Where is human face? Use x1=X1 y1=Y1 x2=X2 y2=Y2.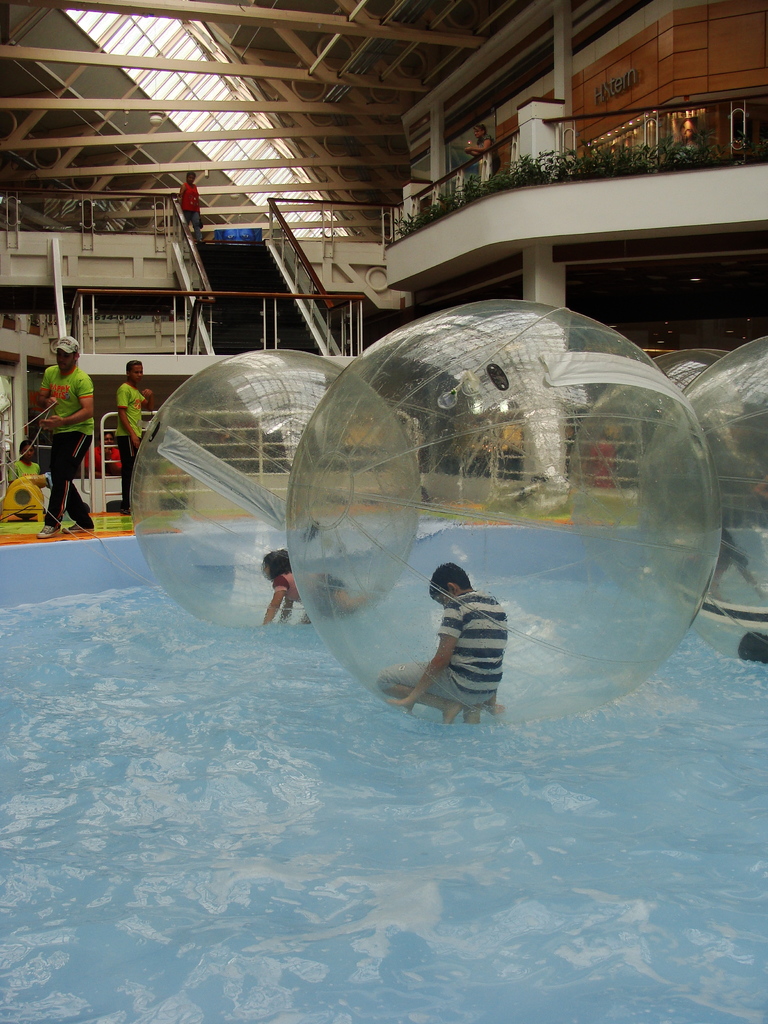
x1=184 y1=168 x2=198 y2=185.
